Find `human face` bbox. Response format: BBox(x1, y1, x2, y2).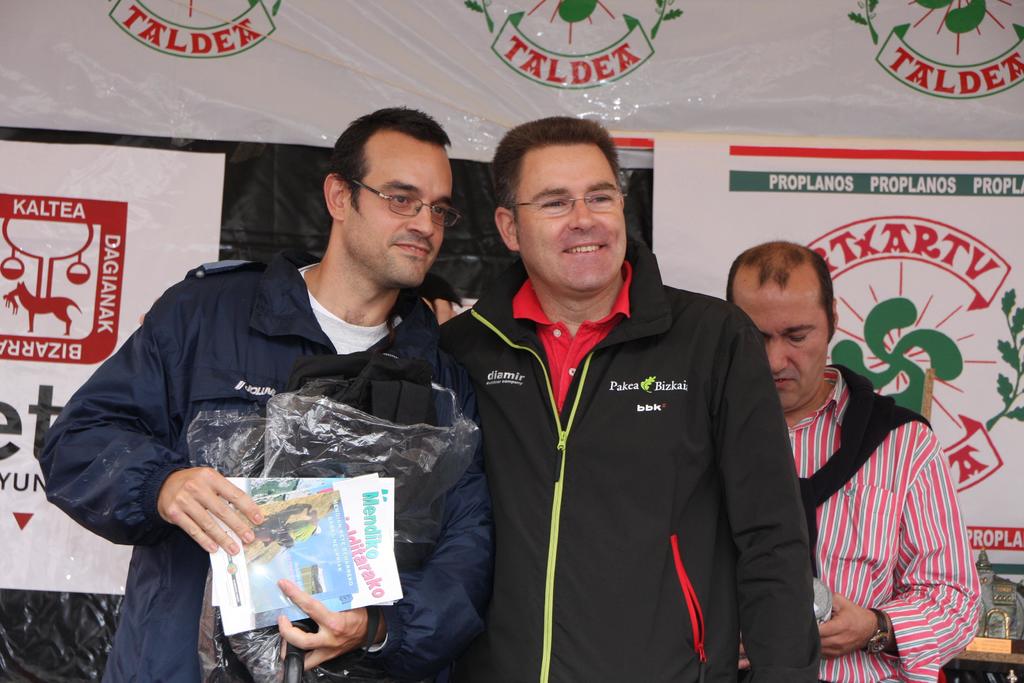
BBox(732, 278, 831, 408).
